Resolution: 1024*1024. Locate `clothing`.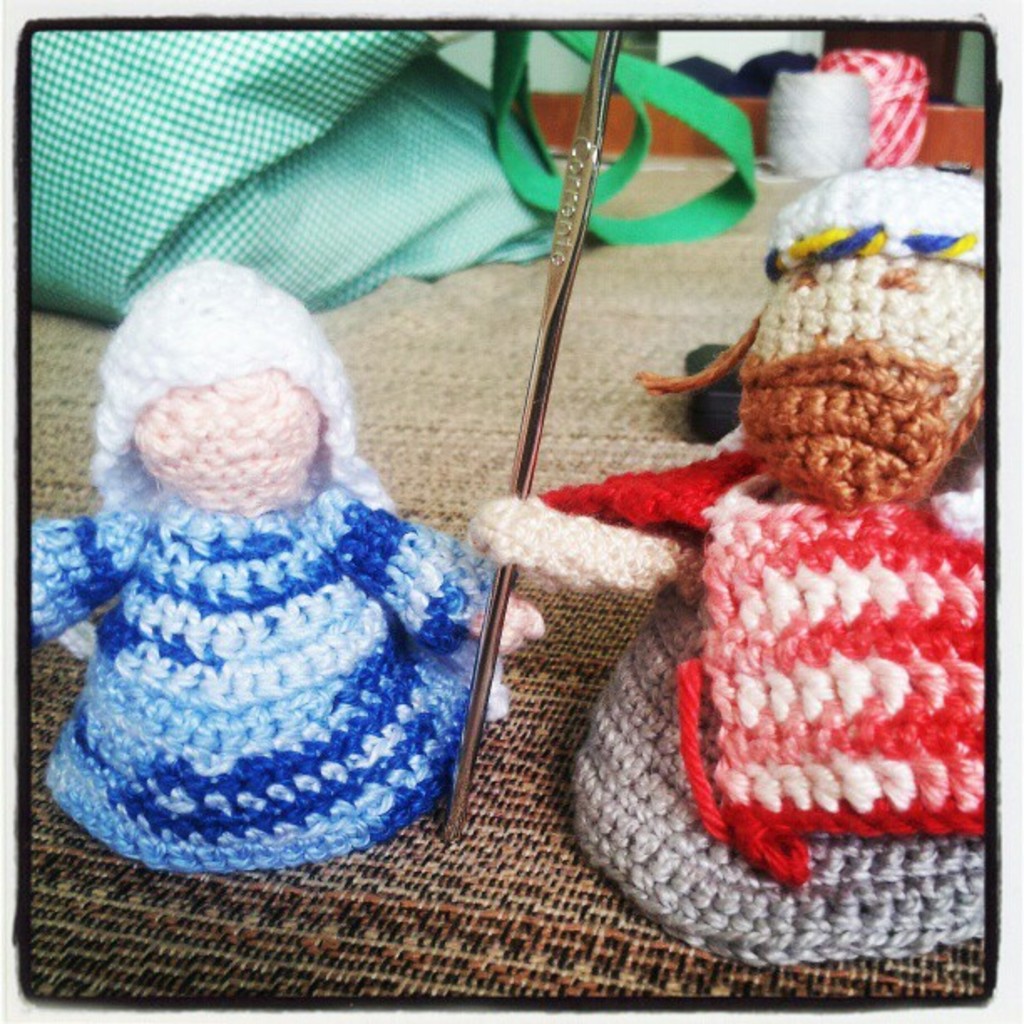
(25, 479, 500, 870).
